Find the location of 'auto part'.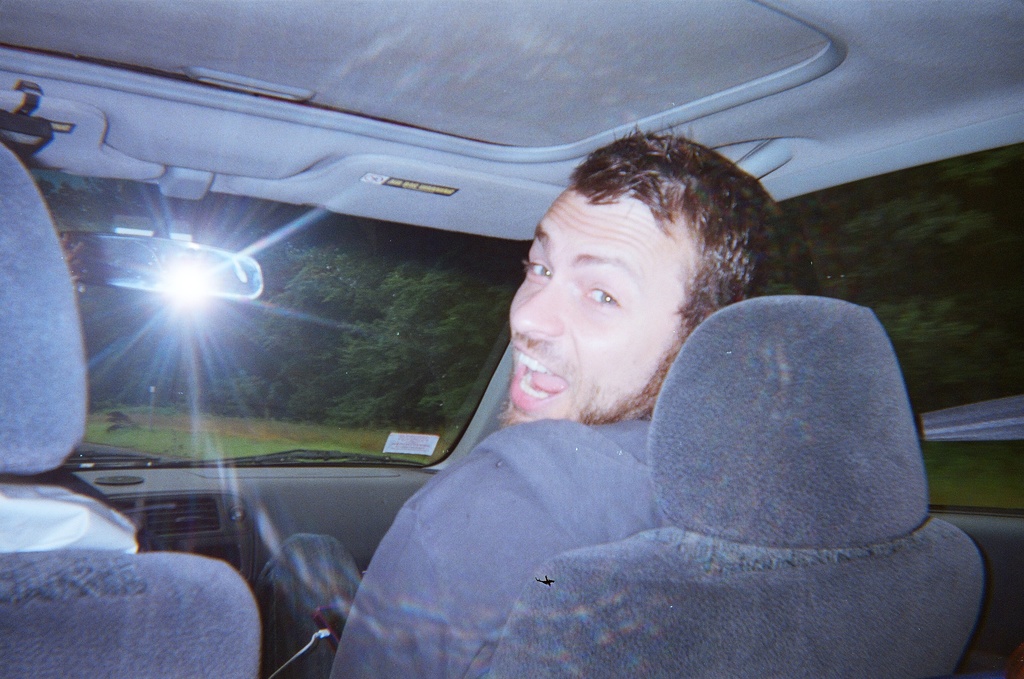
Location: BBox(13, 166, 523, 474).
